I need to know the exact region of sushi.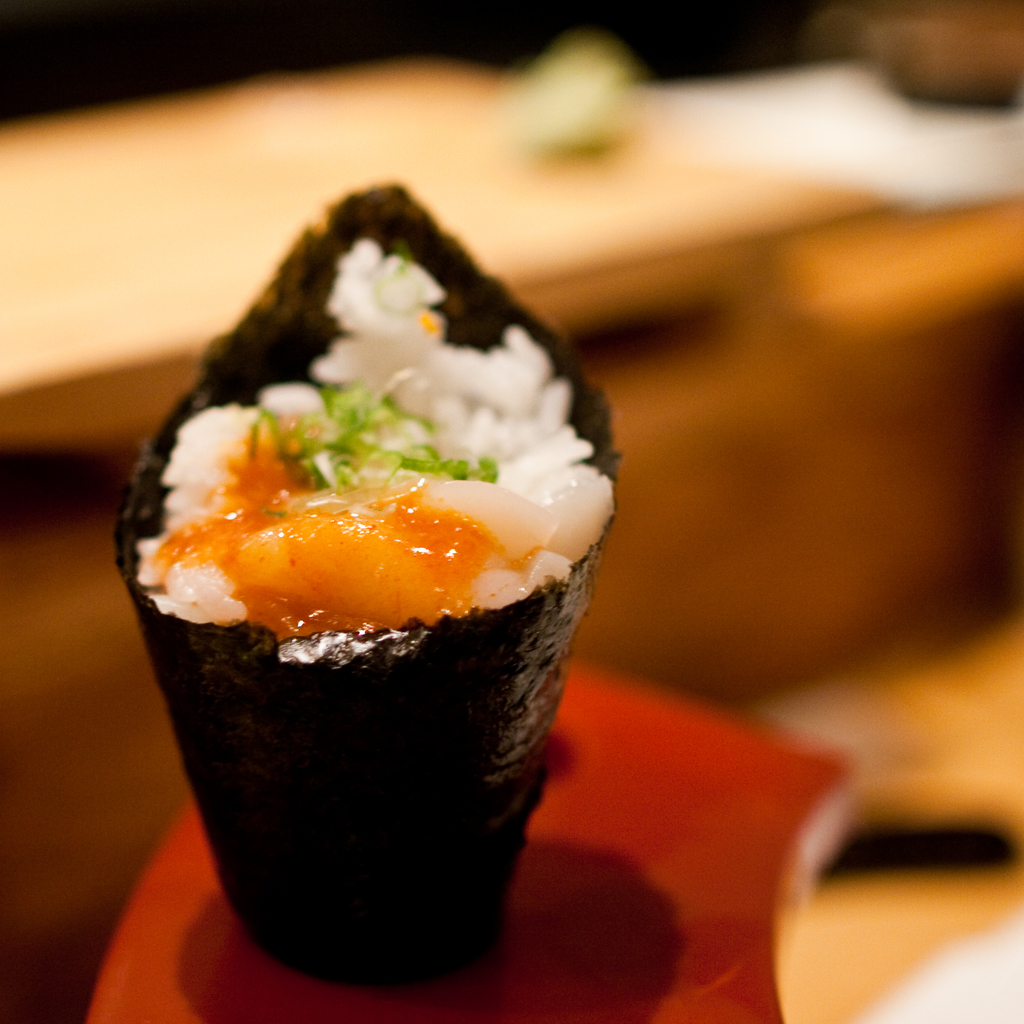
Region: (x1=118, y1=271, x2=618, y2=996).
